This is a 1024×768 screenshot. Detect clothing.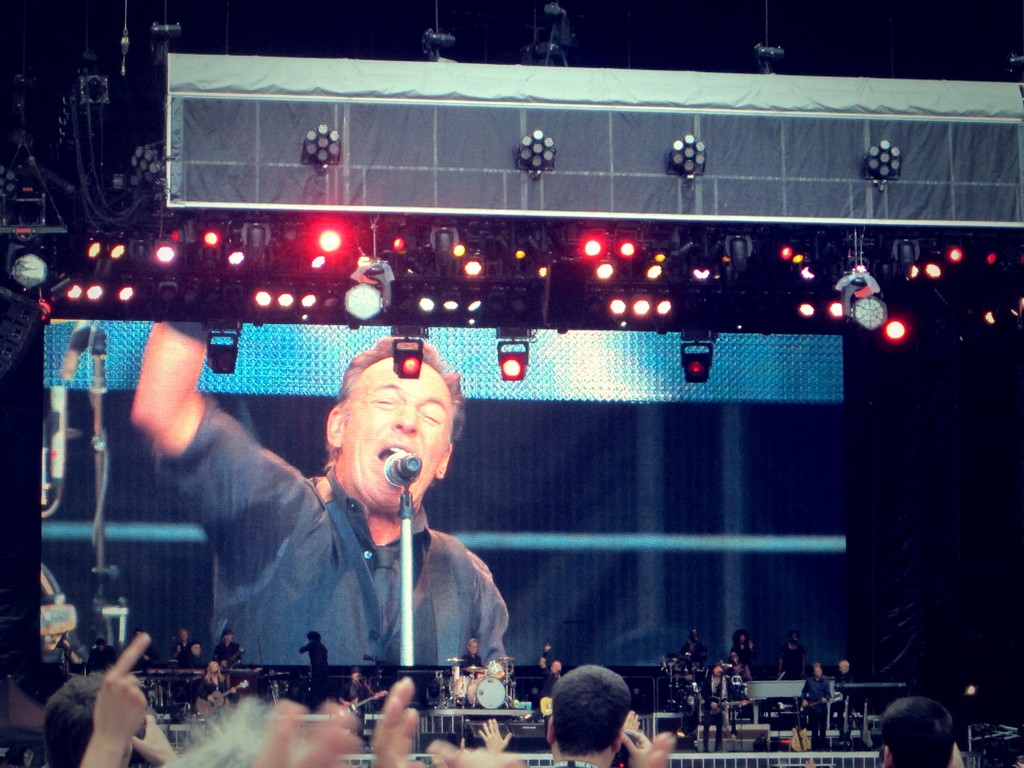
detection(801, 669, 831, 745).
